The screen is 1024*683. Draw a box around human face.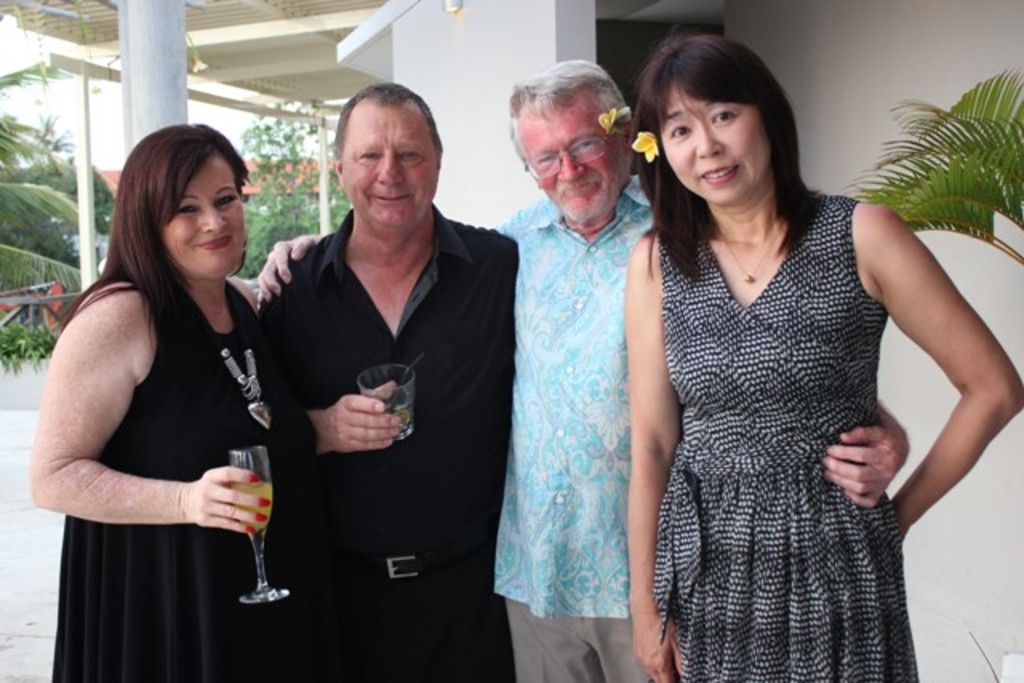
(x1=515, y1=88, x2=624, y2=226).
